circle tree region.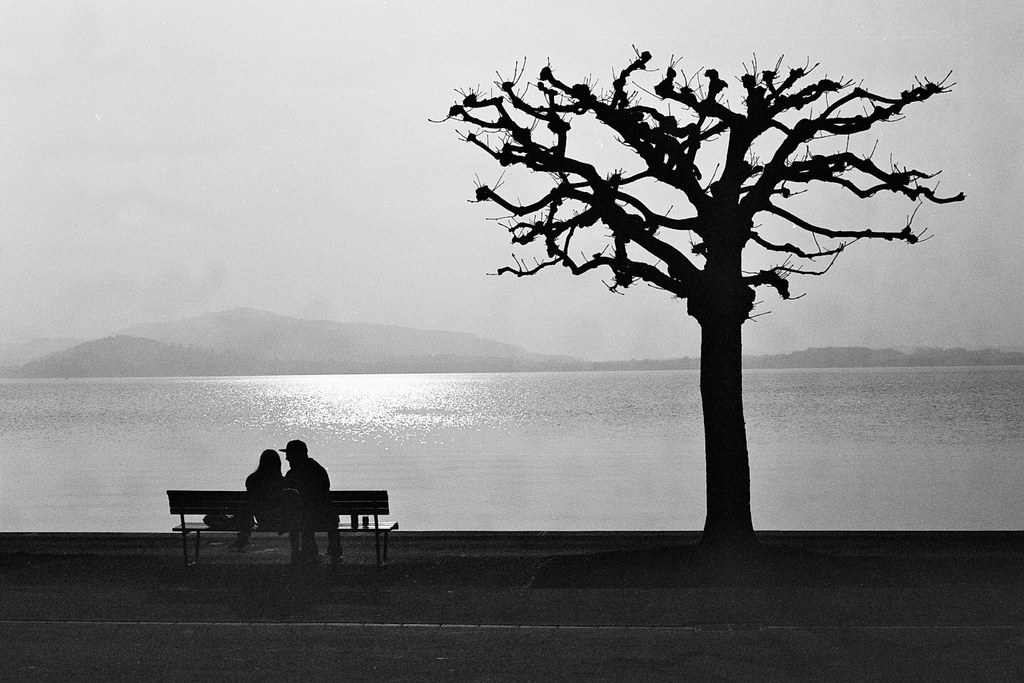
Region: crop(431, 38, 968, 567).
